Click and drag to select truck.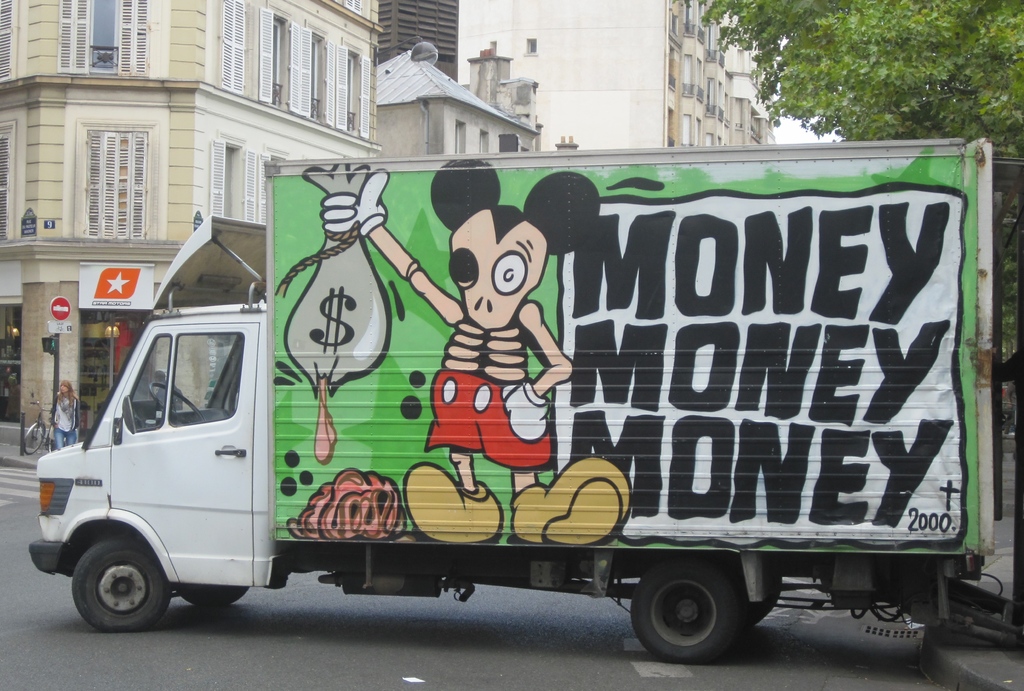
Selection: (3,129,997,656).
